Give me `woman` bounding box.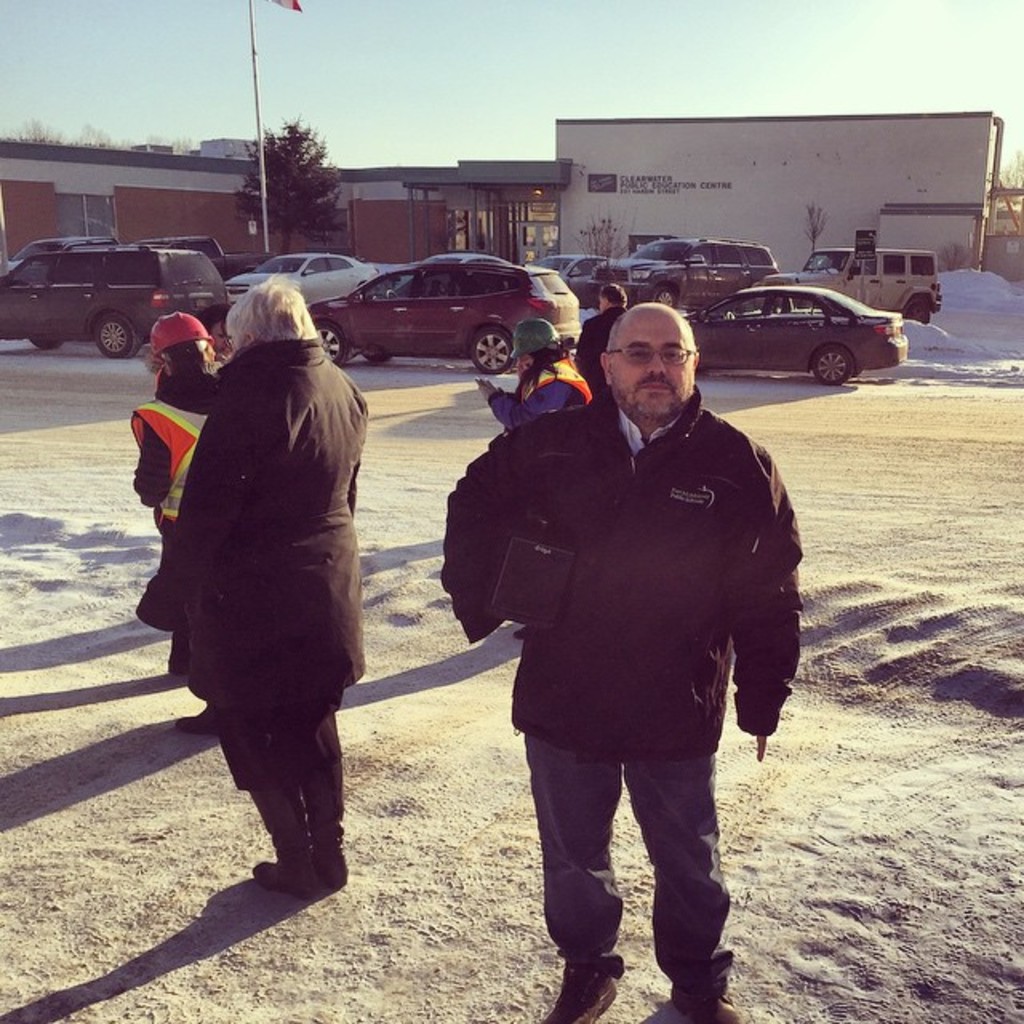
<region>477, 320, 594, 437</region>.
